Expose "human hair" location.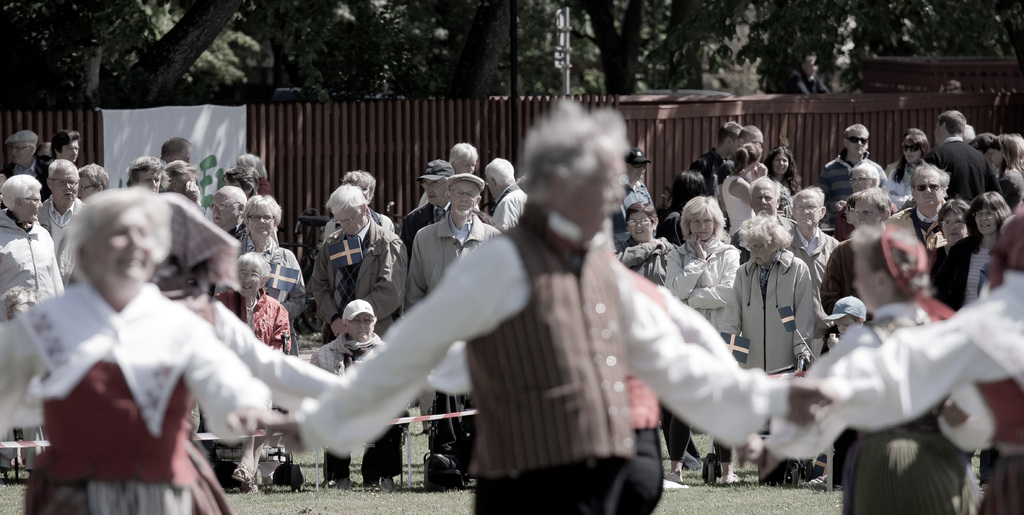
Exposed at (x1=628, y1=203, x2=656, y2=218).
